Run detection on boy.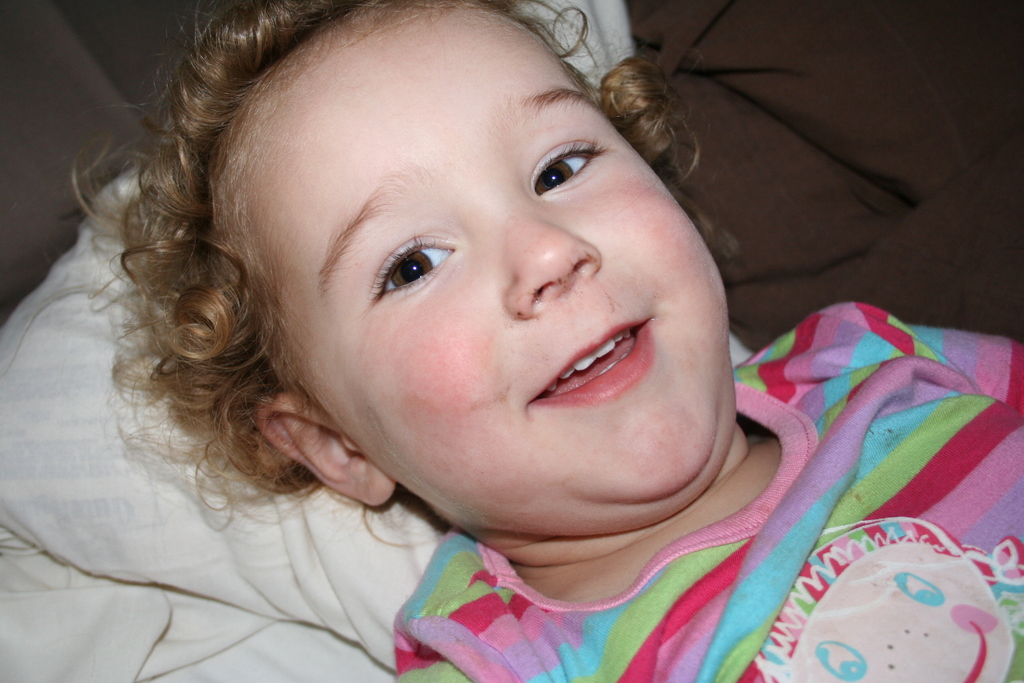
Result: <box>96,4,914,667</box>.
